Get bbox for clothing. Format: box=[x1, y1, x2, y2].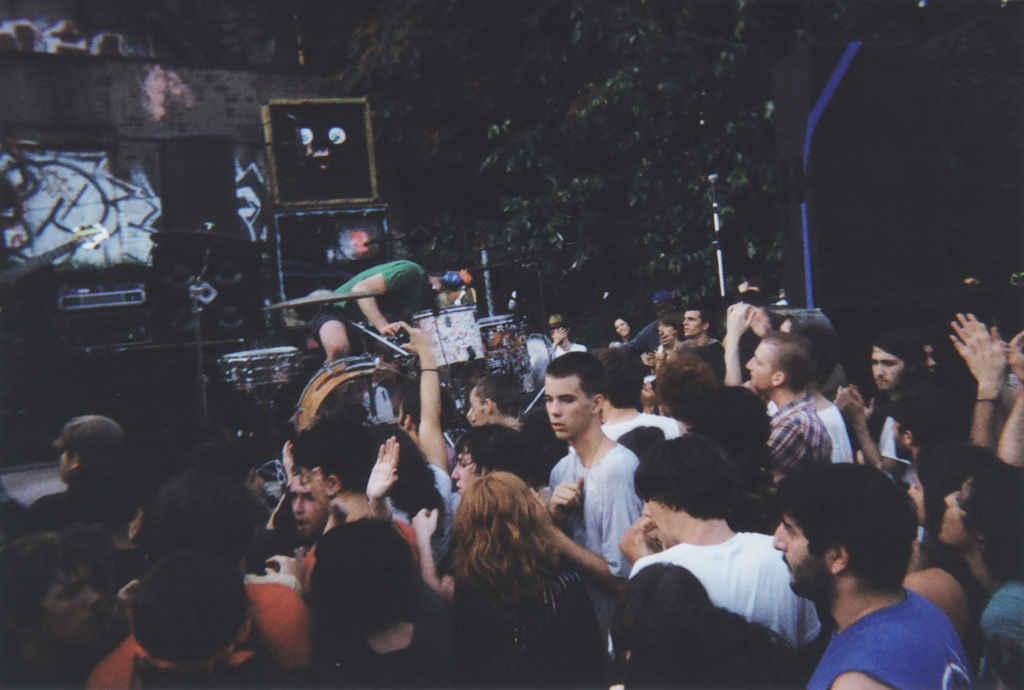
box=[546, 439, 646, 570].
